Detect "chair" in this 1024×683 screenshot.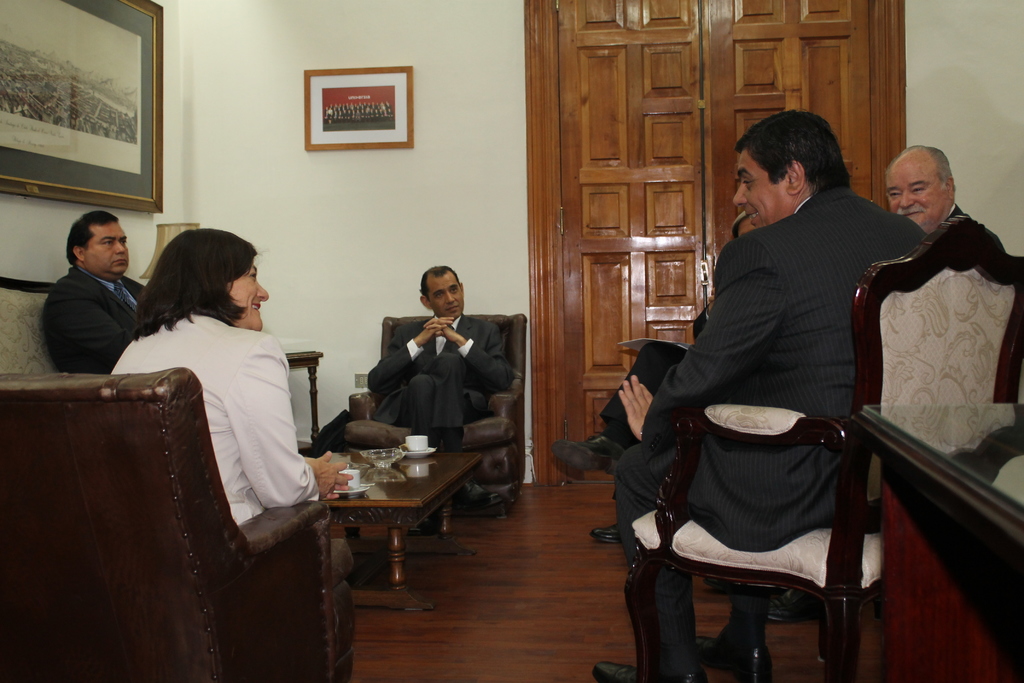
Detection: {"left": 344, "top": 315, "right": 525, "bottom": 519}.
